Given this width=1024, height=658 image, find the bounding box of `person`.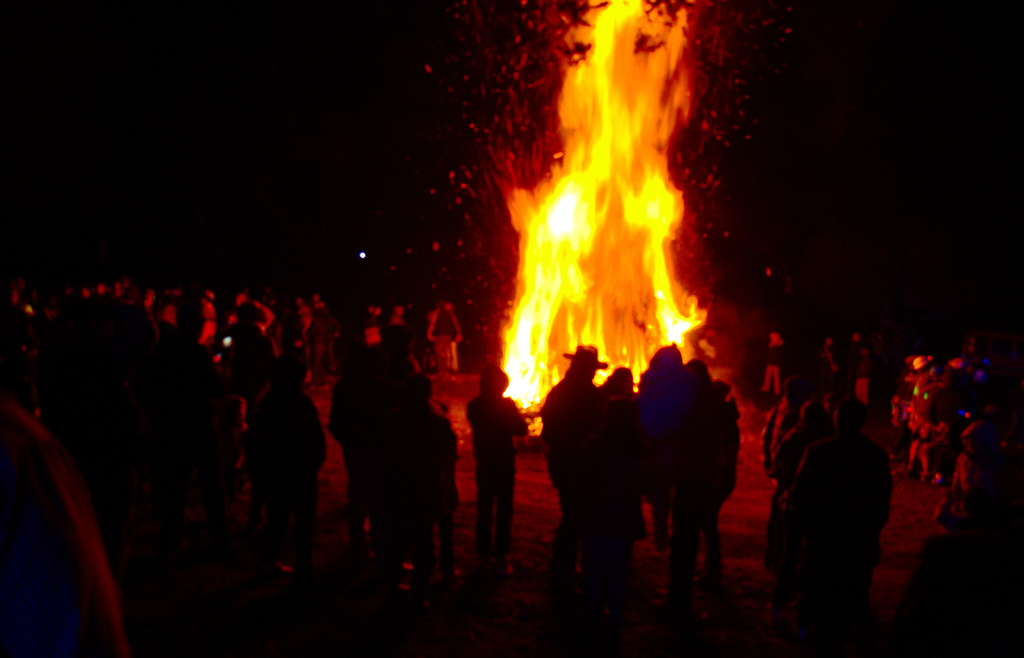
(466, 359, 522, 563).
